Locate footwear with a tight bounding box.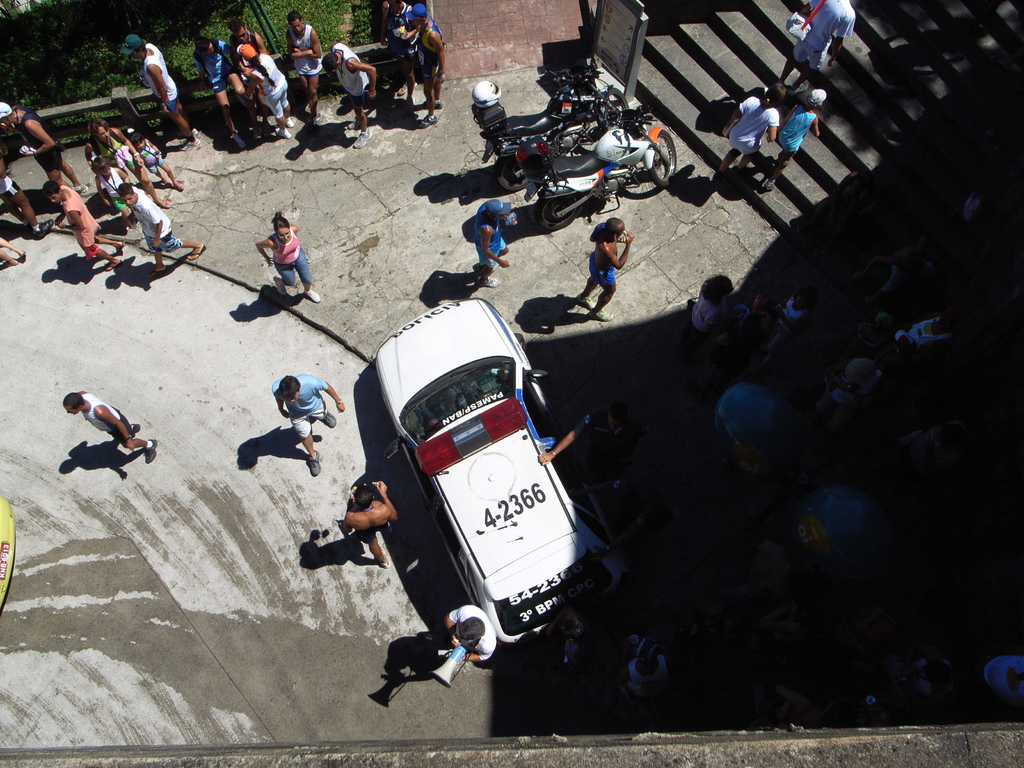
BBox(762, 161, 780, 188).
